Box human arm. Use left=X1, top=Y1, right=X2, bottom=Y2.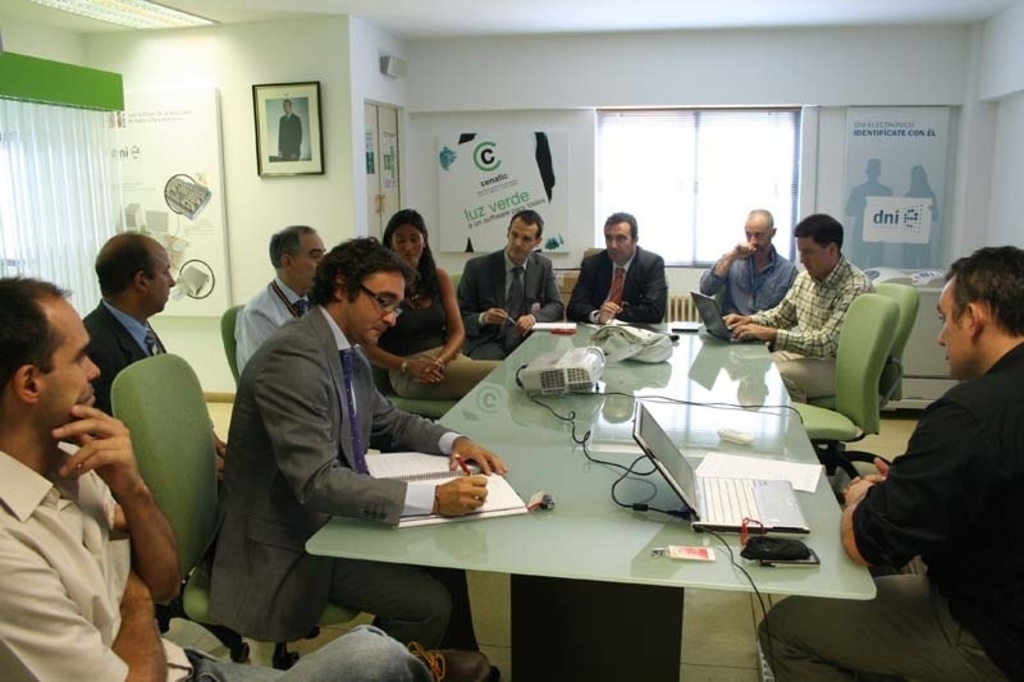
left=515, top=266, right=563, bottom=335.
